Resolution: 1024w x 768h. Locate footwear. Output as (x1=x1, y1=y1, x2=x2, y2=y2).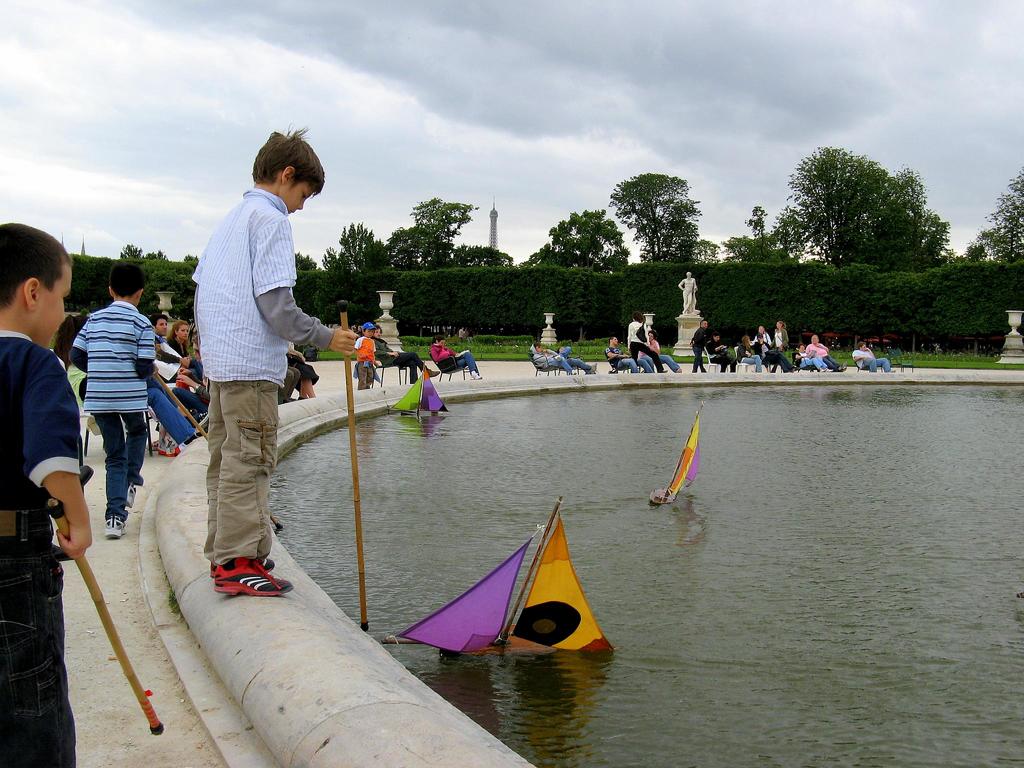
(x1=122, y1=484, x2=140, y2=512).
